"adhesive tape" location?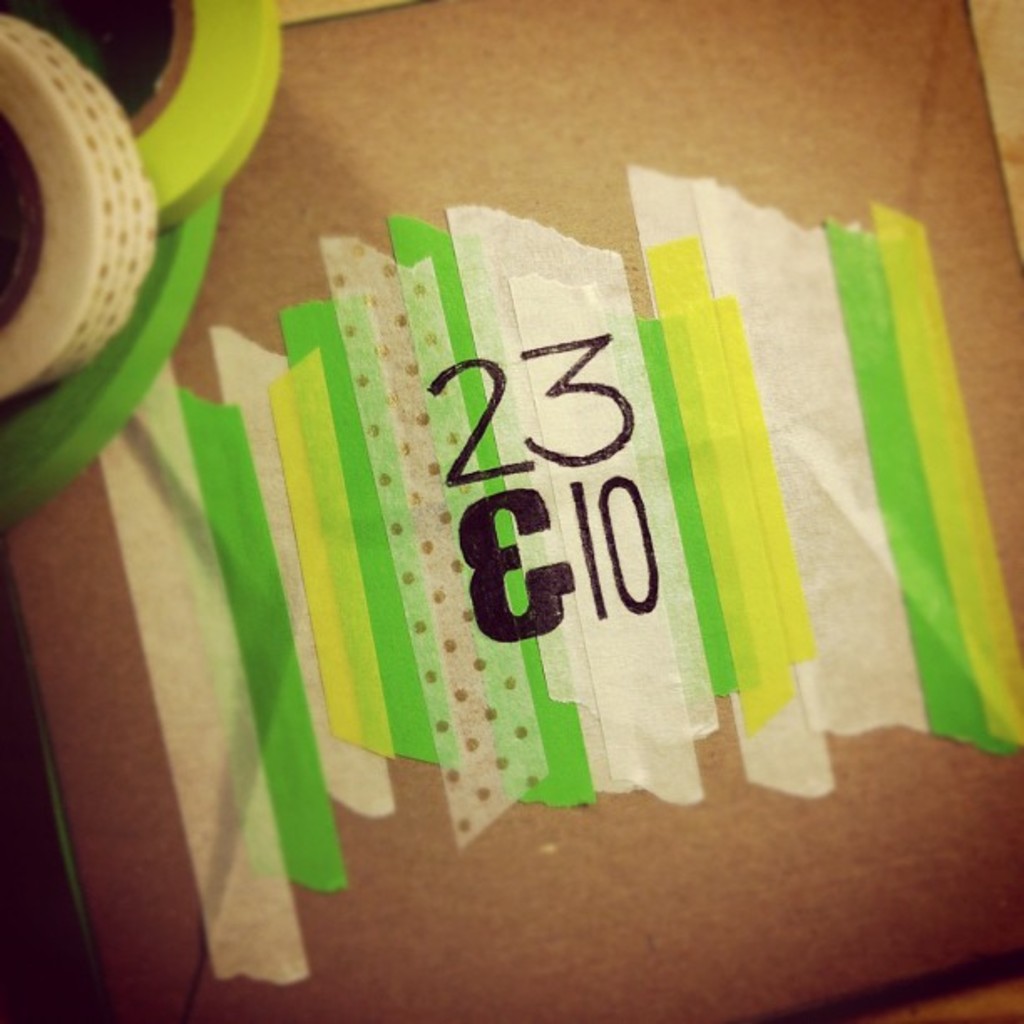
<region>0, 184, 221, 540</region>
